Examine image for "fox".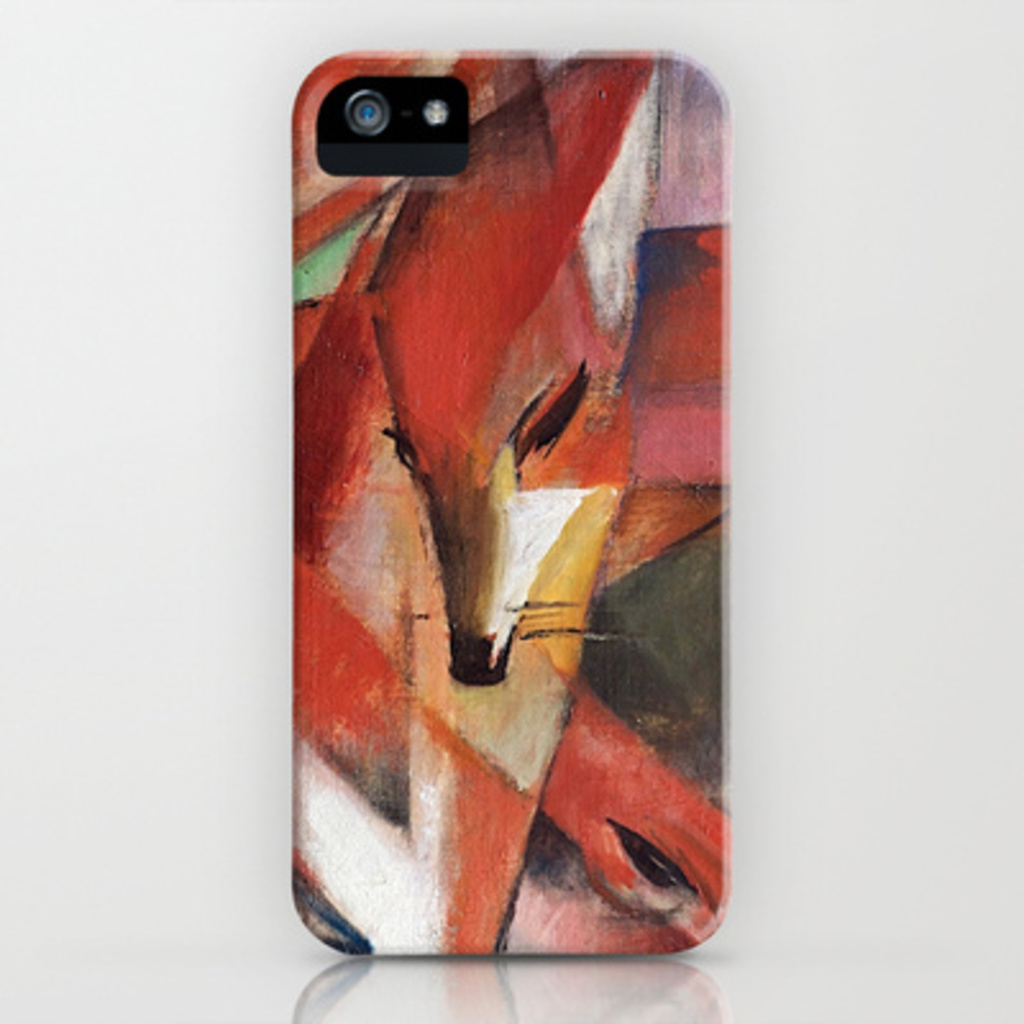
Examination result: 356, 49, 663, 686.
